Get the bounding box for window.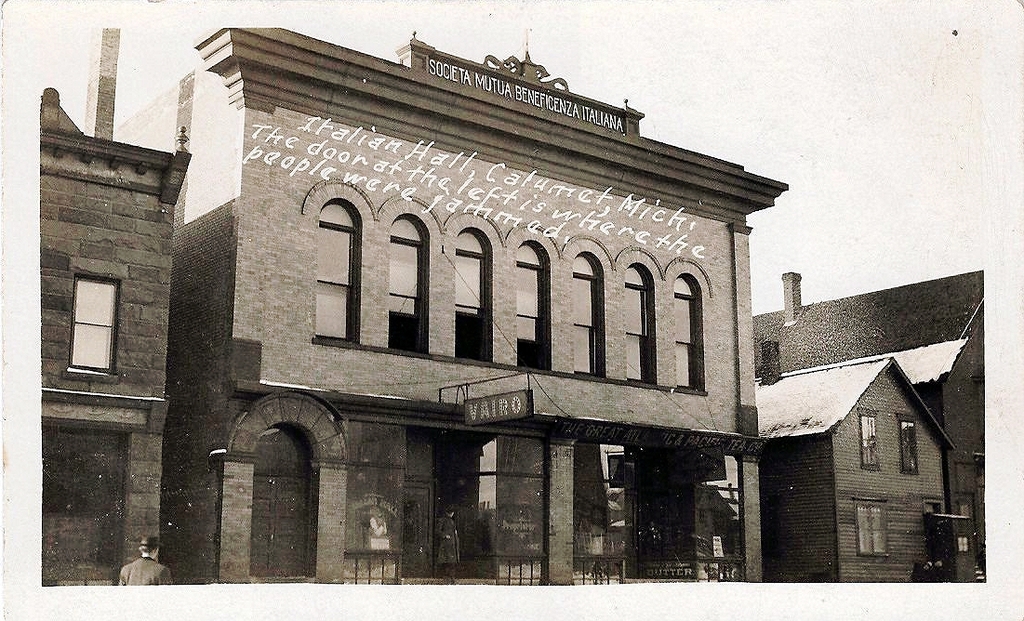
crop(670, 268, 708, 398).
